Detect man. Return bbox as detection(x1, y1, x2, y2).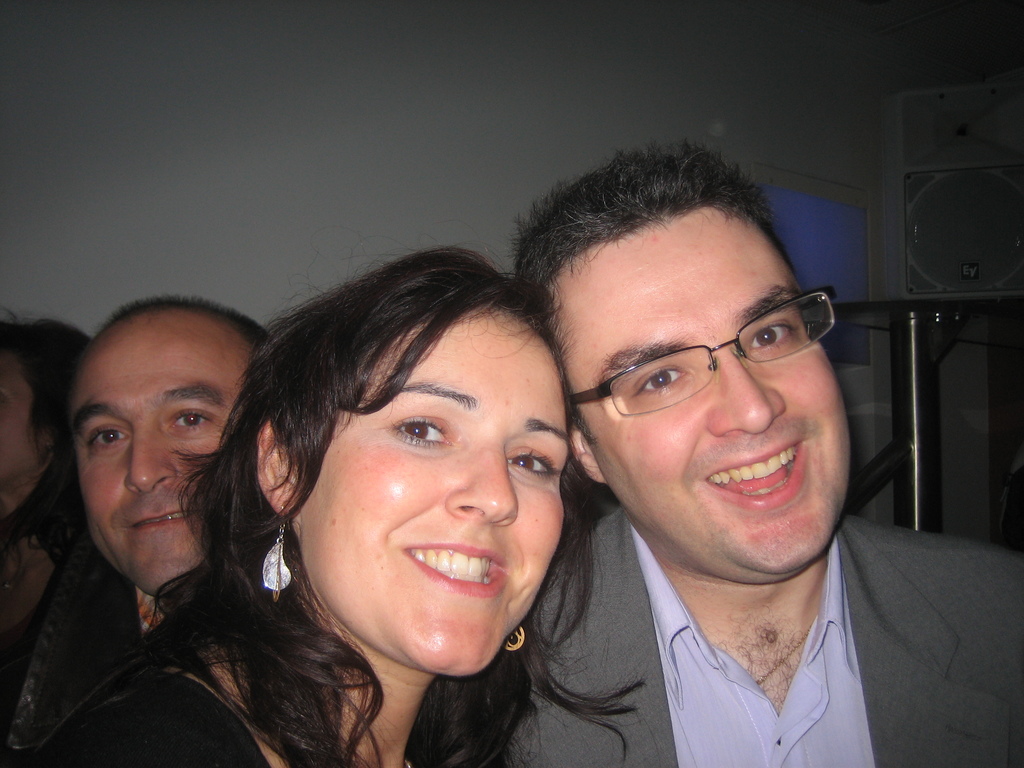
detection(483, 132, 1020, 767).
